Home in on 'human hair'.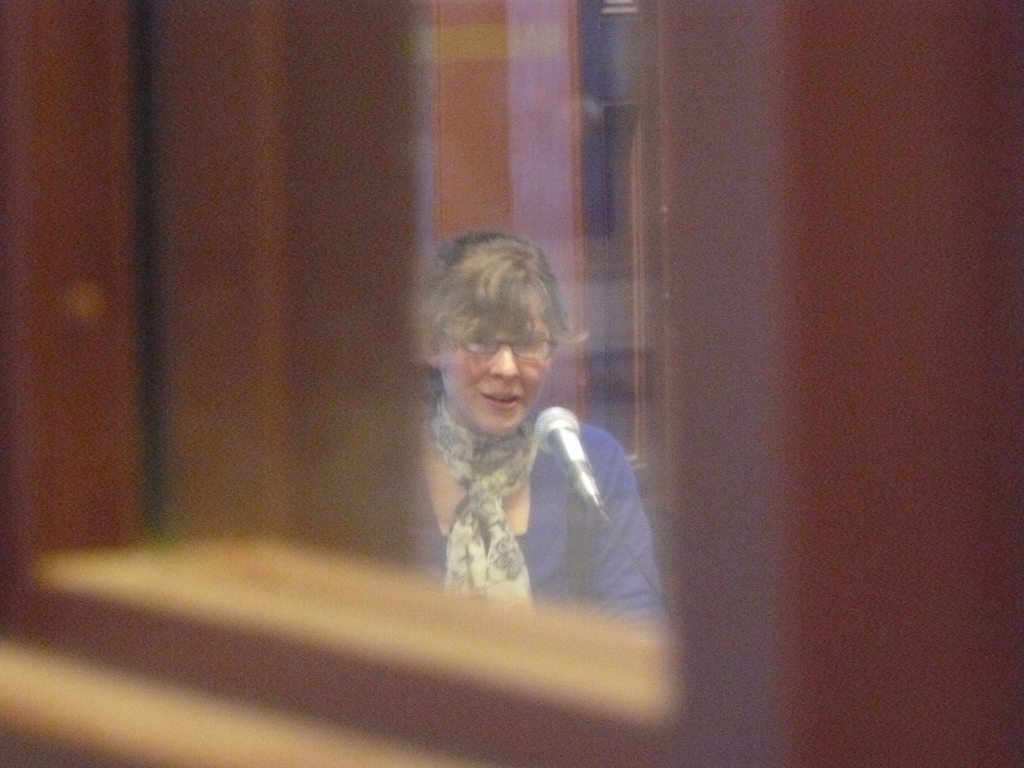
Homed in at bbox(418, 230, 563, 429).
